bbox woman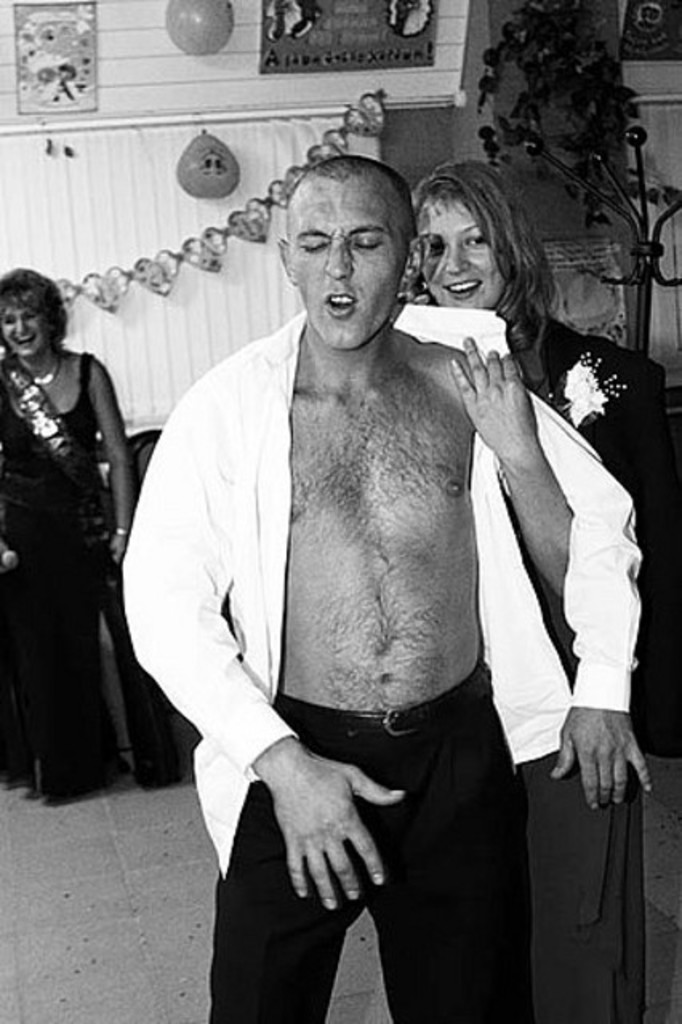
(x1=0, y1=222, x2=150, y2=835)
